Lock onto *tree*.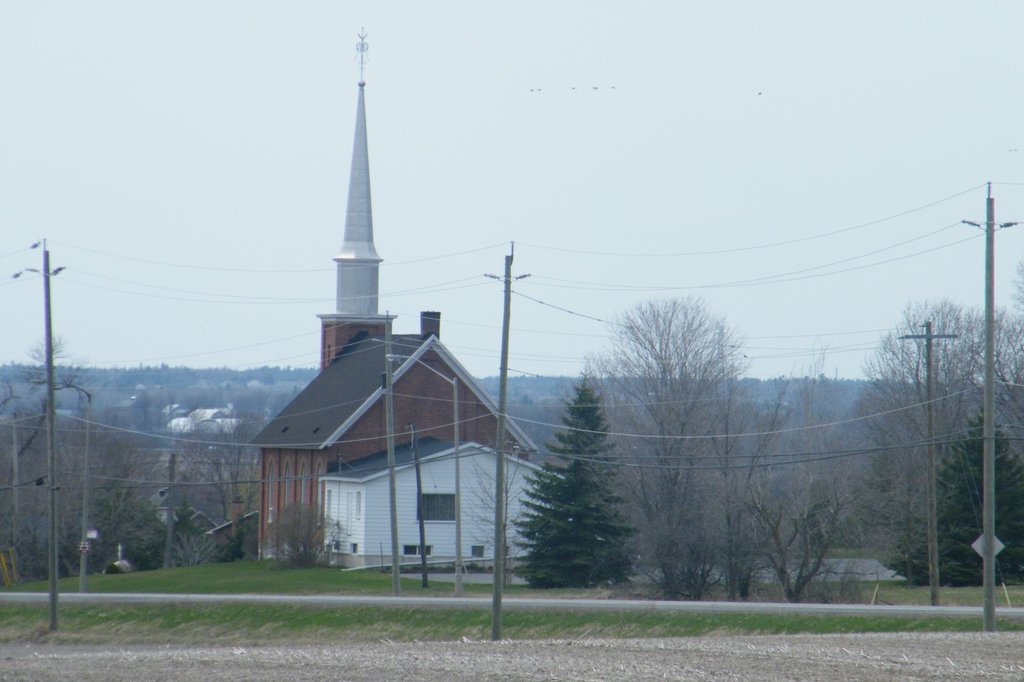
Locked: {"left": 861, "top": 292, "right": 993, "bottom": 570}.
